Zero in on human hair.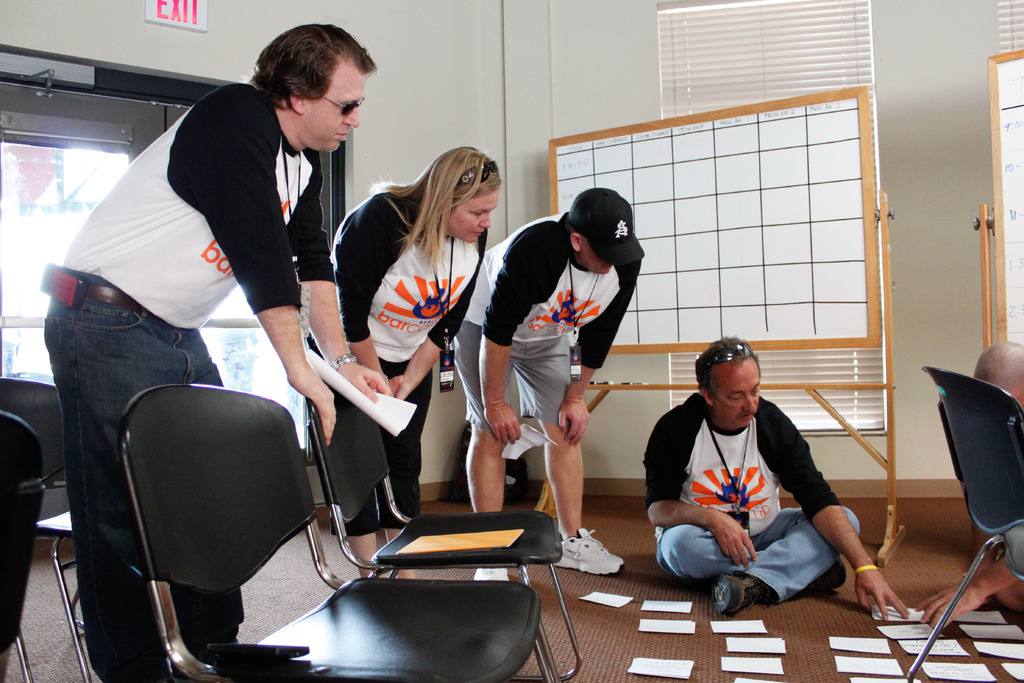
Zeroed in: x1=690 y1=331 x2=762 y2=396.
